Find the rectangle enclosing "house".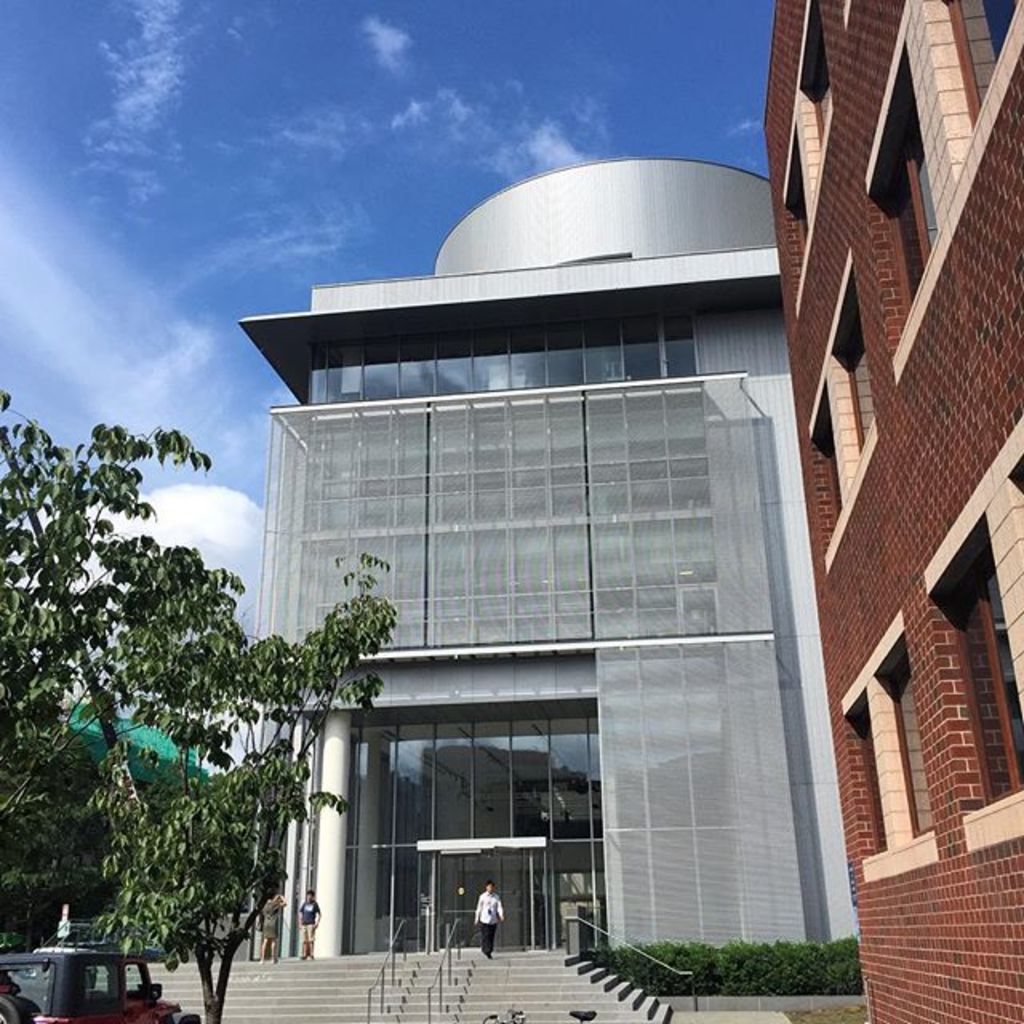
left=749, top=0, right=1023, bottom=1022.
